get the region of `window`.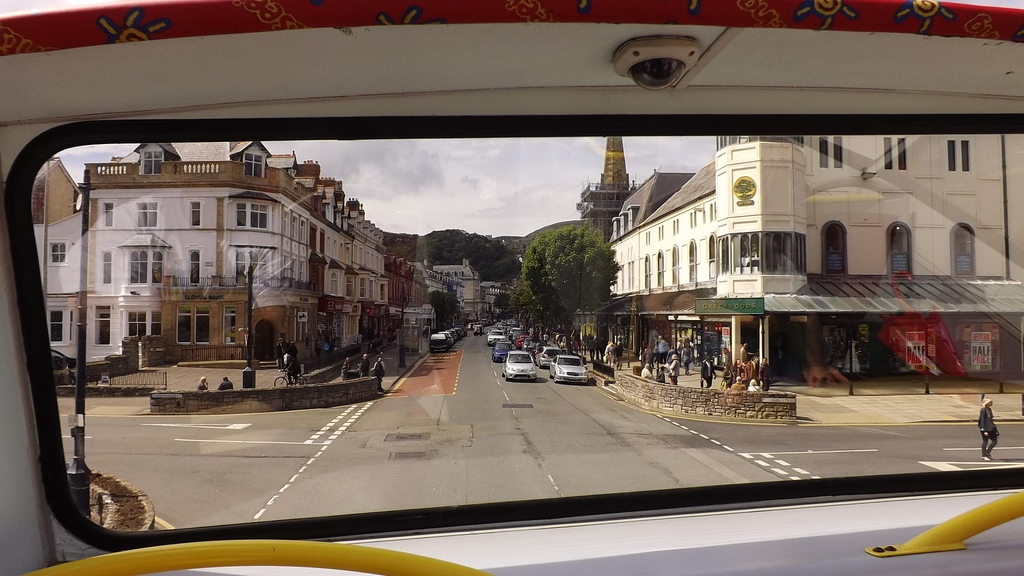
{"left": 232, "top": 250, "right": 270, "bottom": 287}.
